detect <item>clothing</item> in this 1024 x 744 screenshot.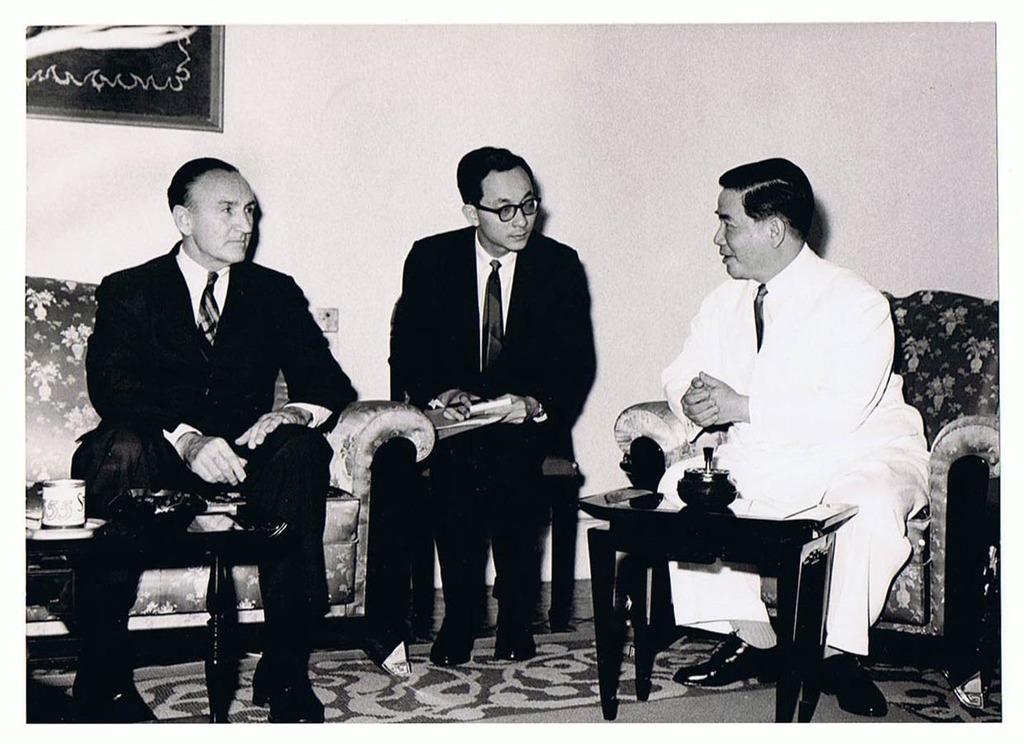
Detection: <bbox>387, 223, 597, 593</bbox>.
